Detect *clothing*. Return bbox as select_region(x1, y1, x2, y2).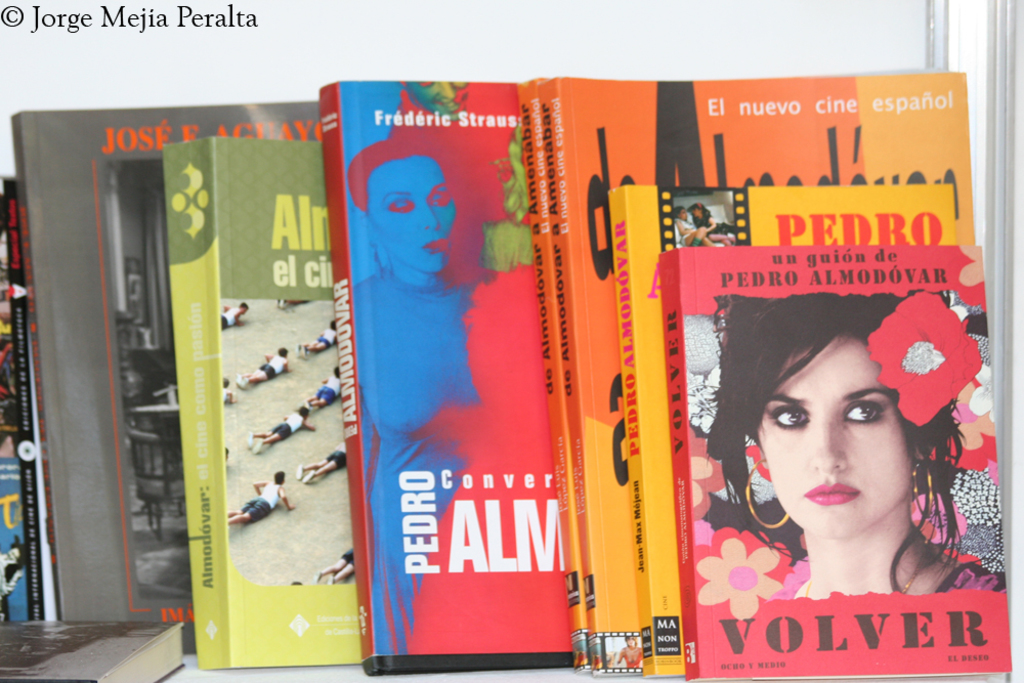
select_region(219, 302, 240, 332).
